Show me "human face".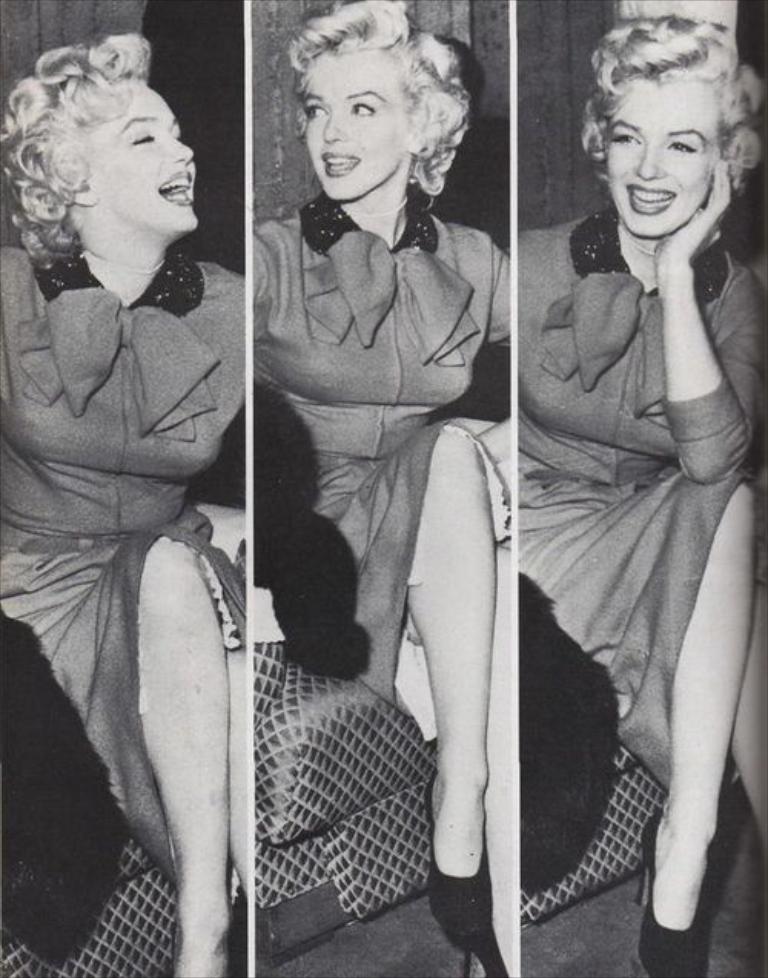
"human face" is here: 601,57,730,236.
